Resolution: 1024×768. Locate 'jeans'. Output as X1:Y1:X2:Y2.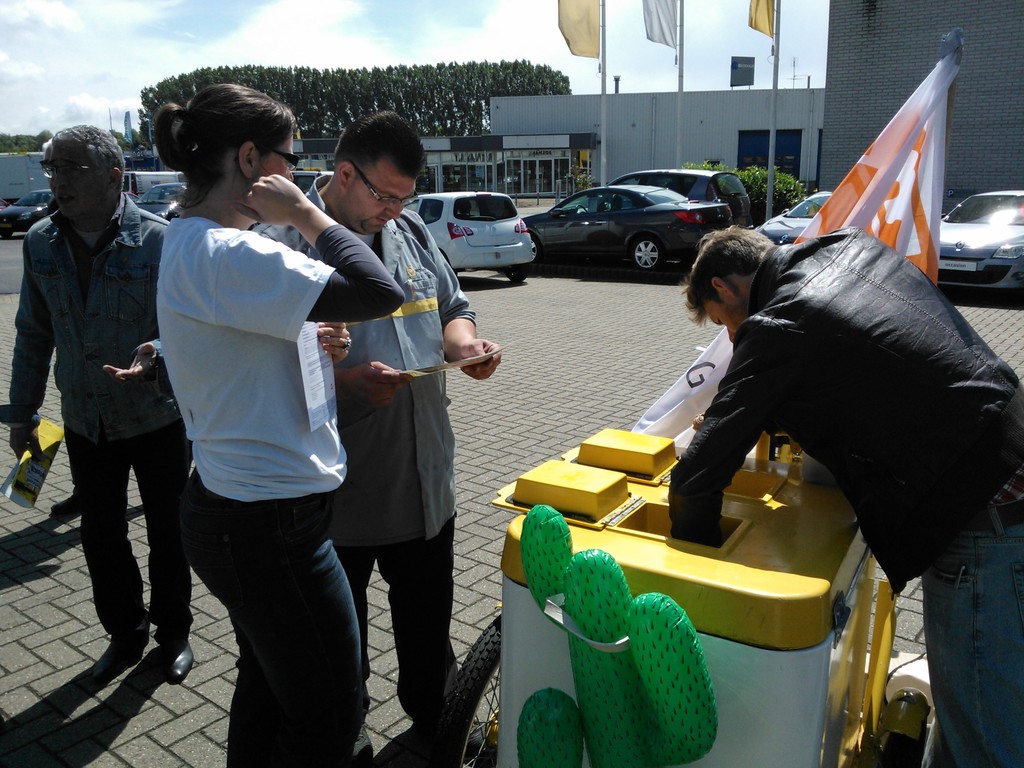
922:506:1023:760.
